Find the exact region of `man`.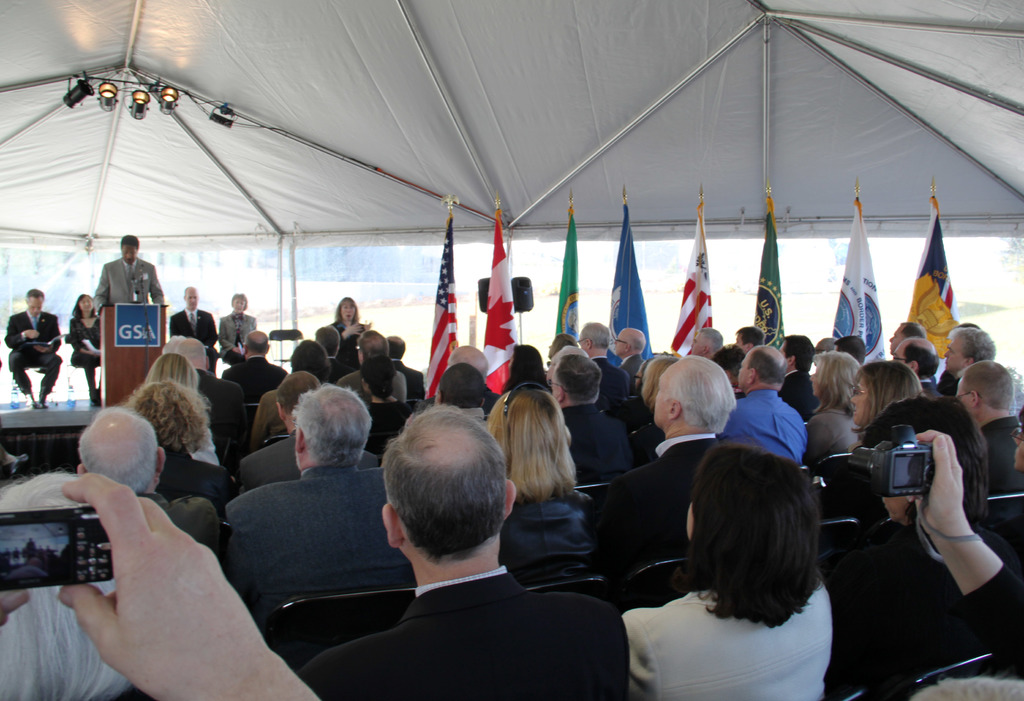
Exact region: box=[2, 286, 66, 416].
